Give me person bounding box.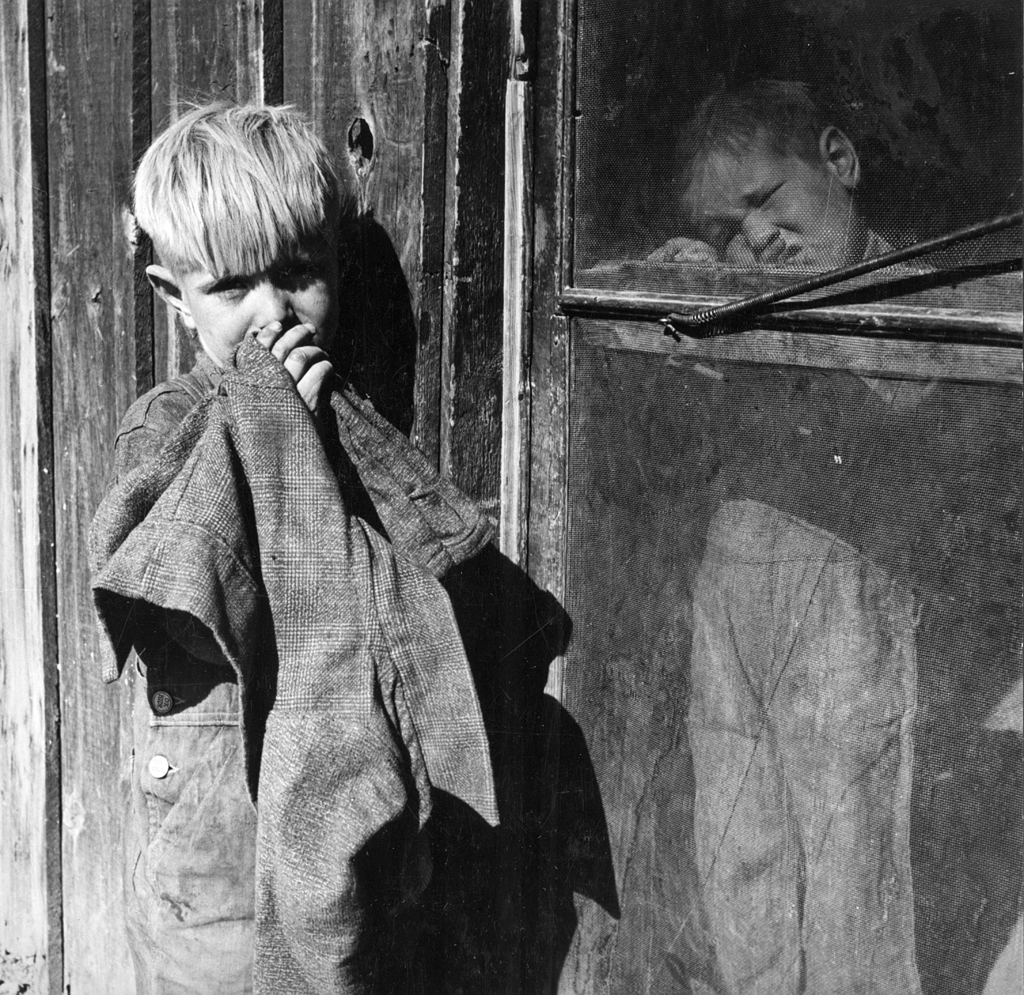
left=641, top=75, right=956, bottom=994.
